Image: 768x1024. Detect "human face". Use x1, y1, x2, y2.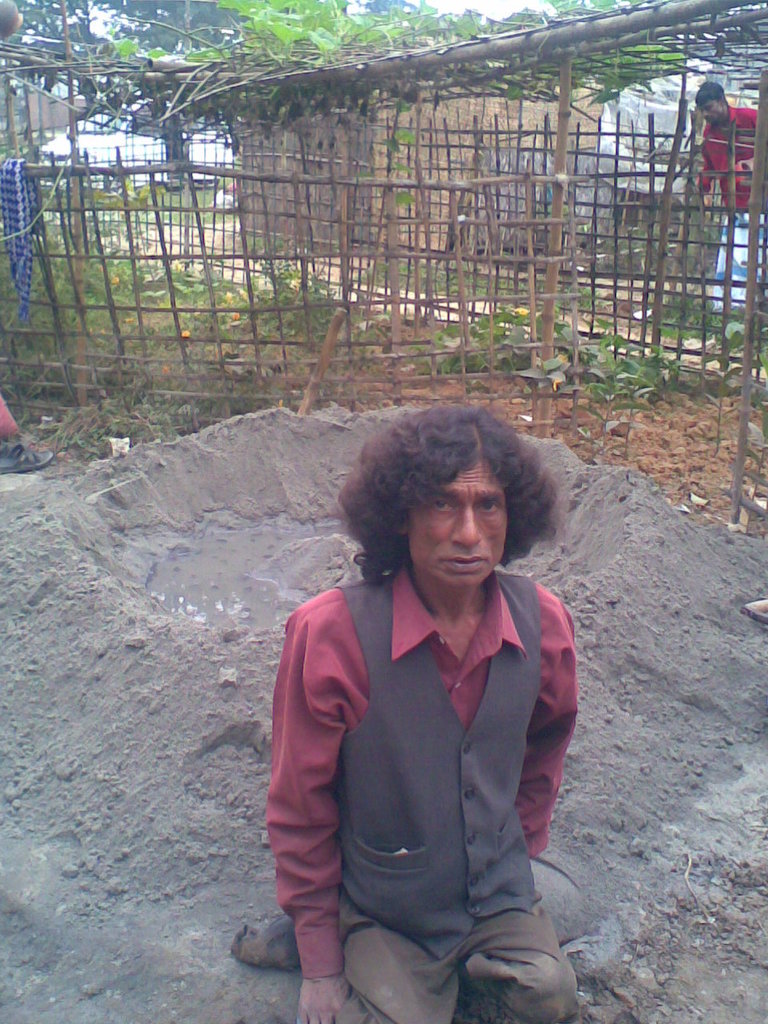
410, 462, 508, 587.
